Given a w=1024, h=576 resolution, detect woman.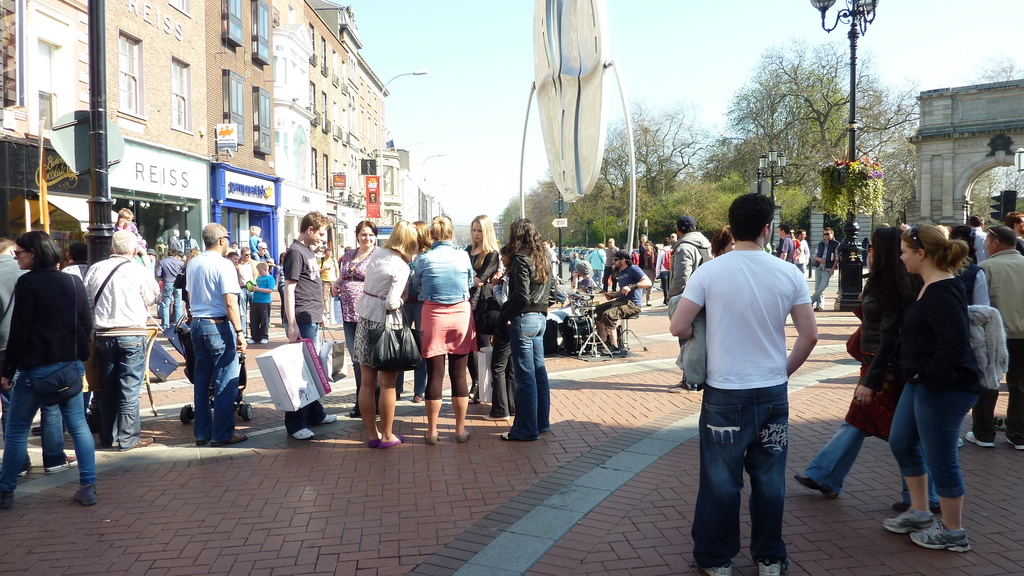
[left=412, top=214, right=475, bottom=444].
